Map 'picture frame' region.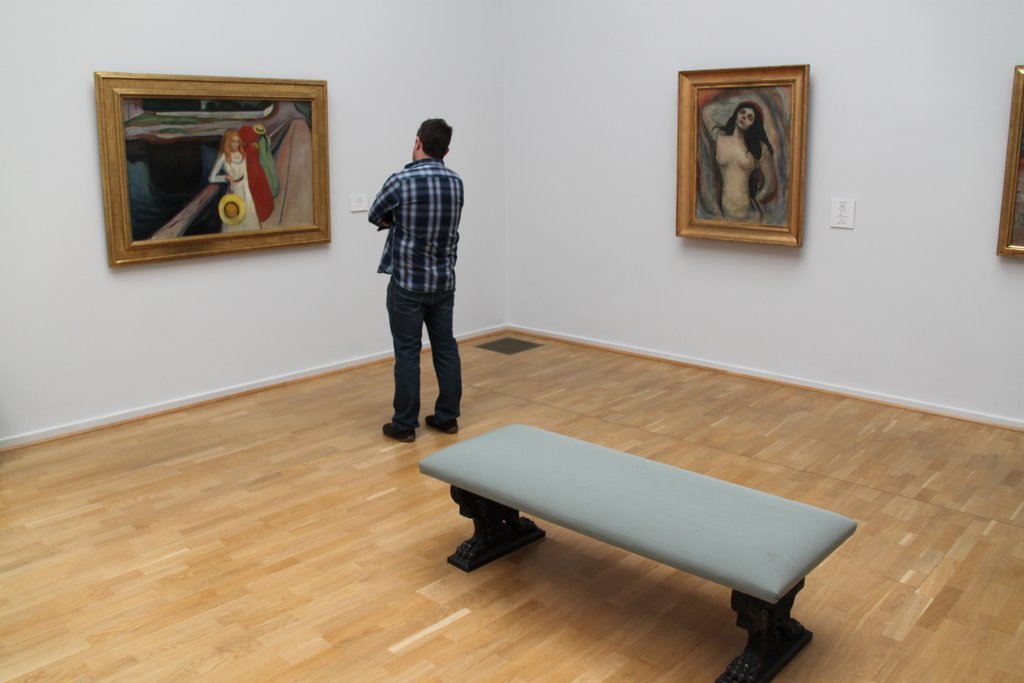
Mapped to [x1=94, y1=69, x2=331, y2=267].
